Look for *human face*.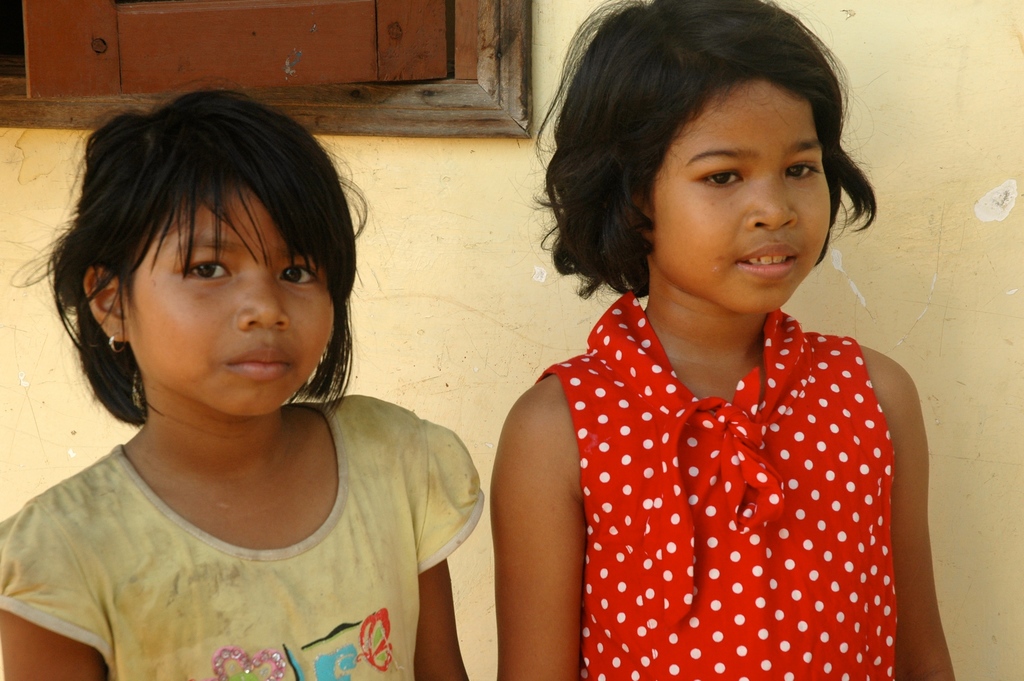
Found: (653,75,829,315).
